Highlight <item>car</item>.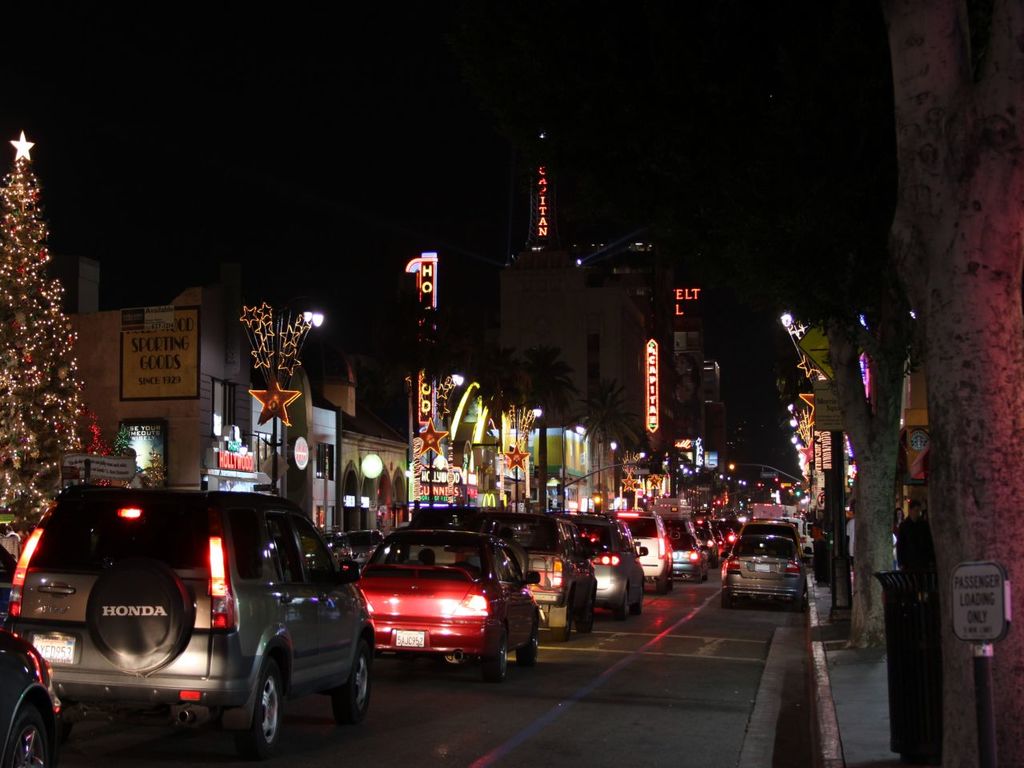
Highlighted region: pyautogui.locateOnScreen(350, 529, 547, 683).
